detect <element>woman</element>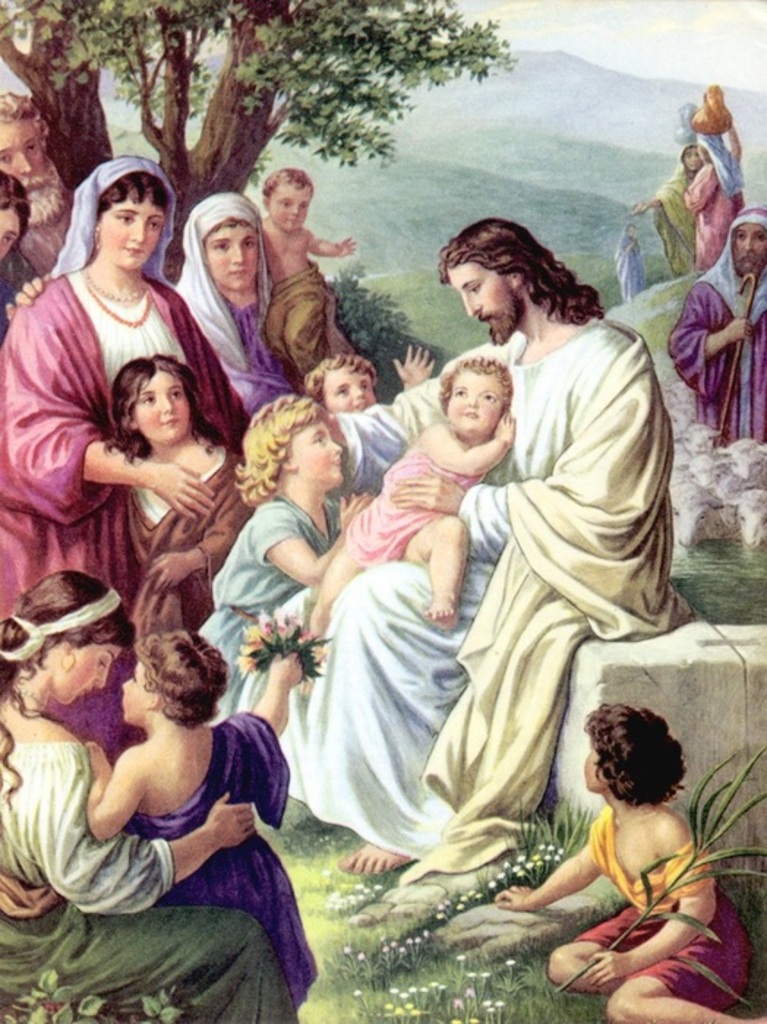
select_region(177, 197, 293, 404)
